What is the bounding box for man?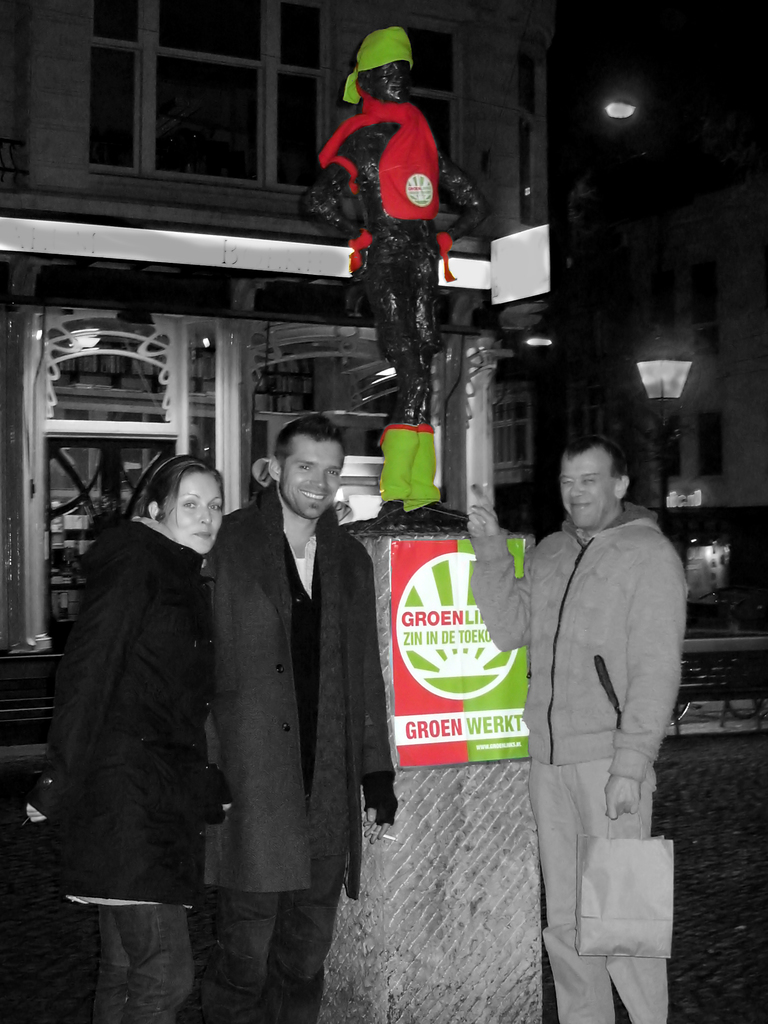
bbox=[175, 419, 396, 1023].
